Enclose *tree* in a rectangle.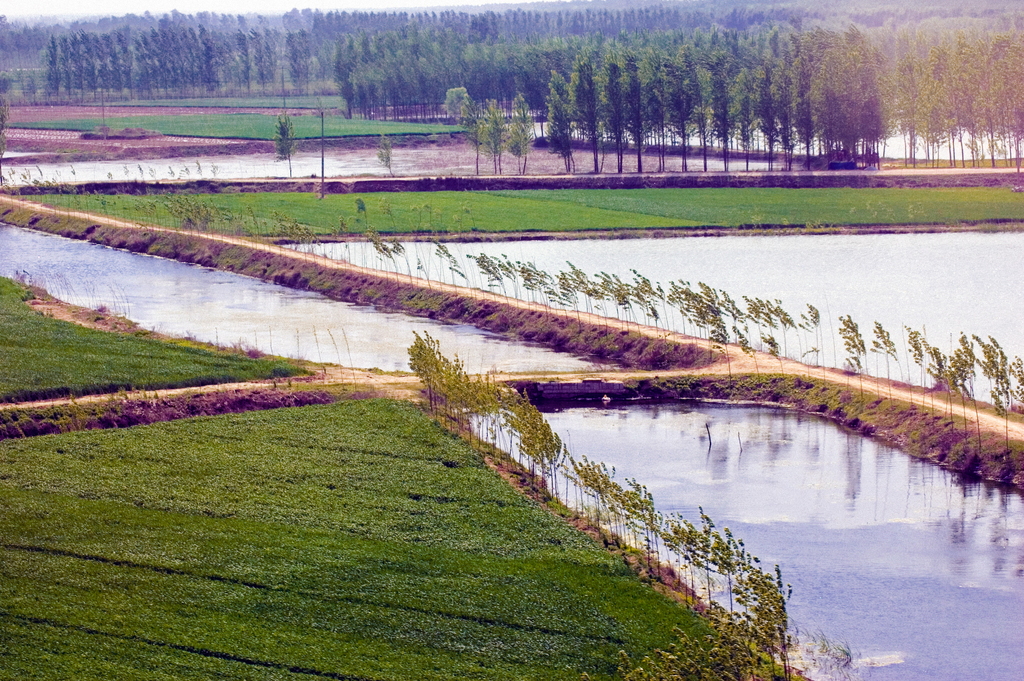
(158,33,182,86).
